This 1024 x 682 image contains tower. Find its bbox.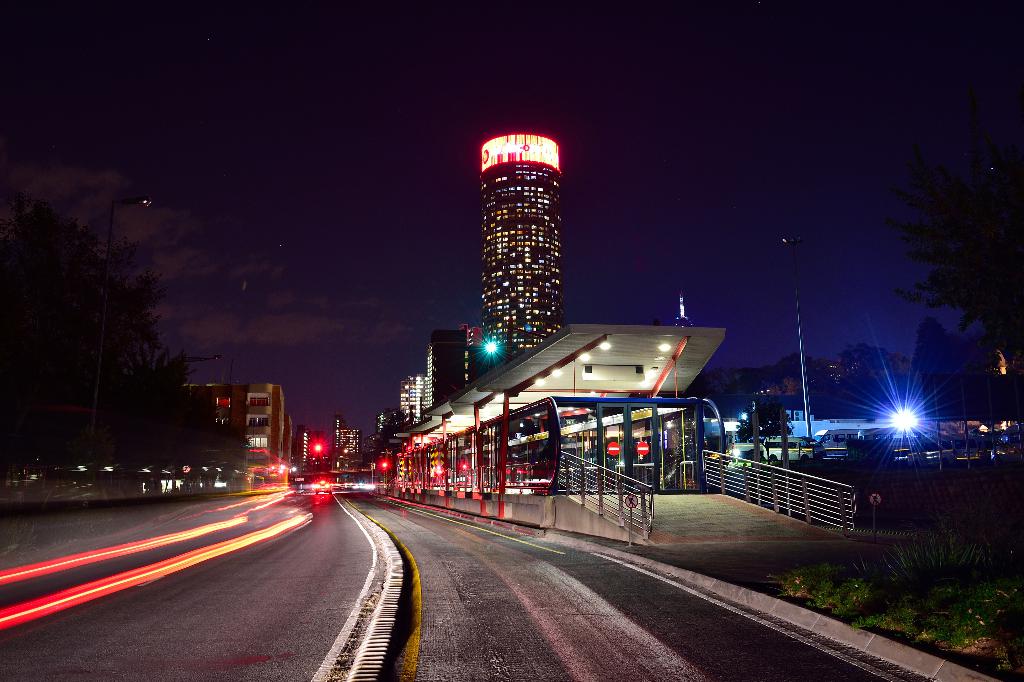
l=421, t=331, r=474, b=410.
